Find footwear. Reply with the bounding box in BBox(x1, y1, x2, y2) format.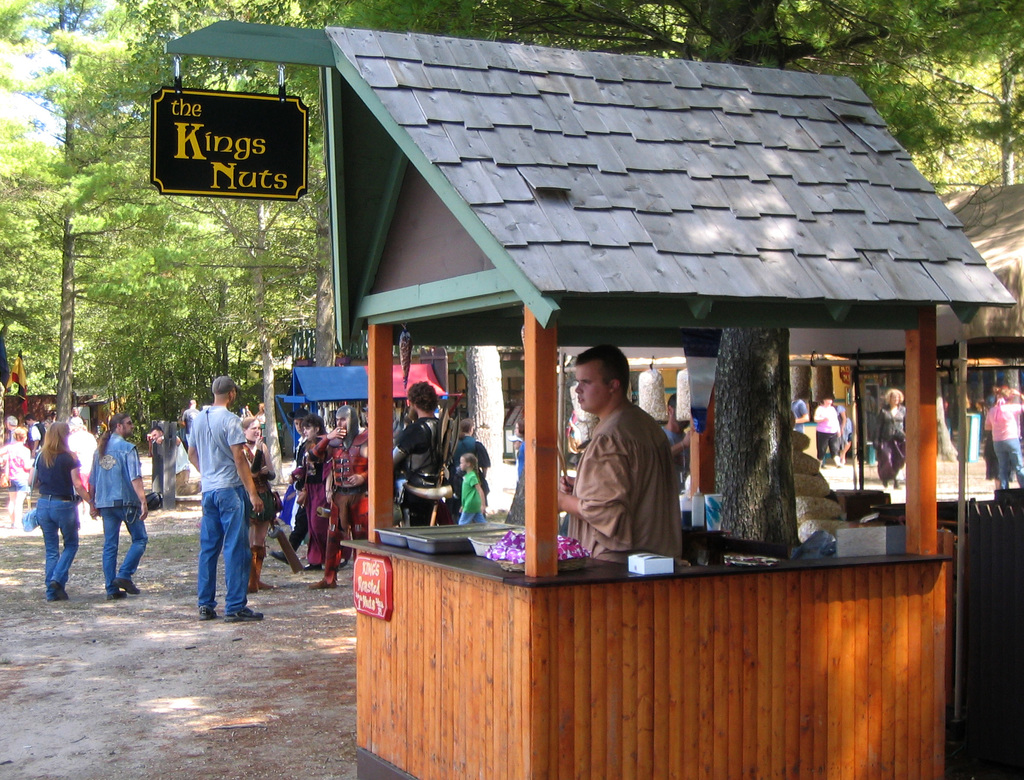
BBox(310, 578, 339, 588).
